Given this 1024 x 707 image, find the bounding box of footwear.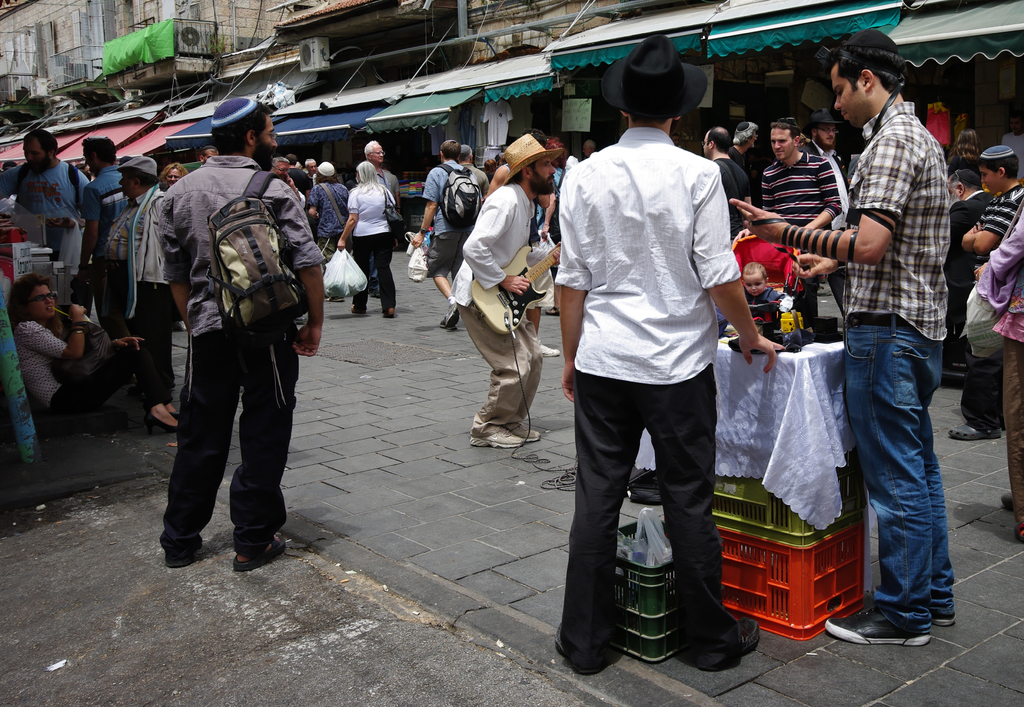
(x1=381, y1=303, x2=396, y2=316).
